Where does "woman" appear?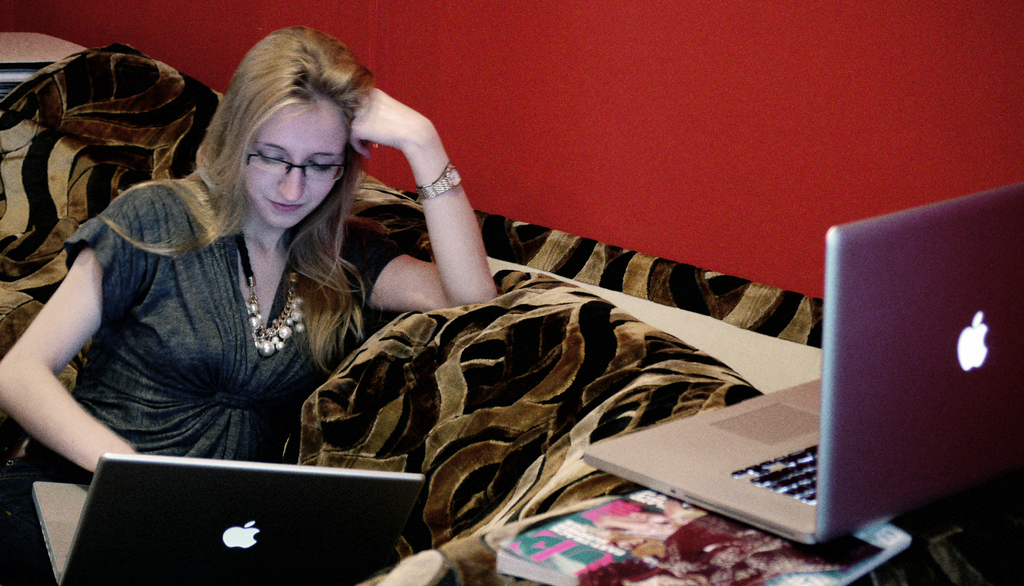
Appears at rect(32, 19, 582, 533).
